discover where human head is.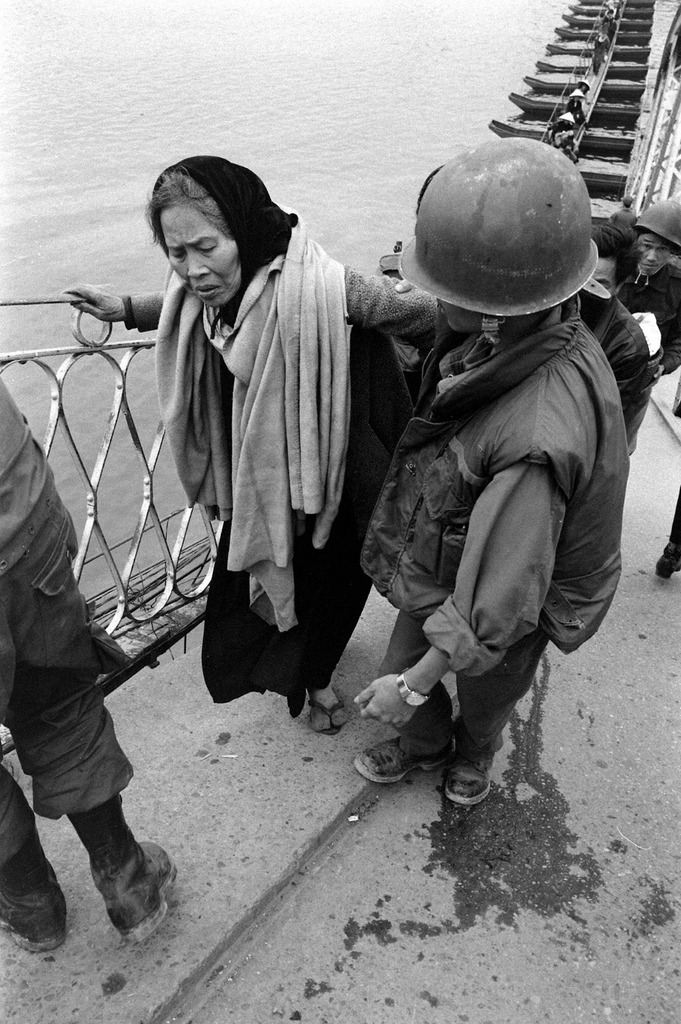
Discovered at (x1=137, y1=151, x2=285, y2=303).
